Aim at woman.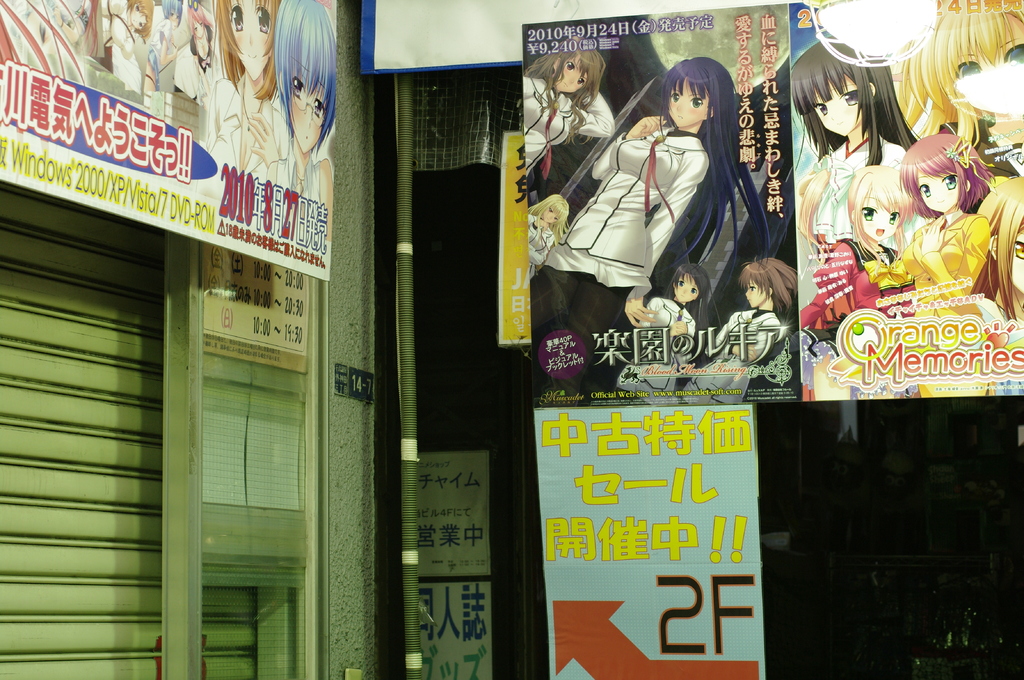
Aimed at rect(239, 0, 332, 241).
